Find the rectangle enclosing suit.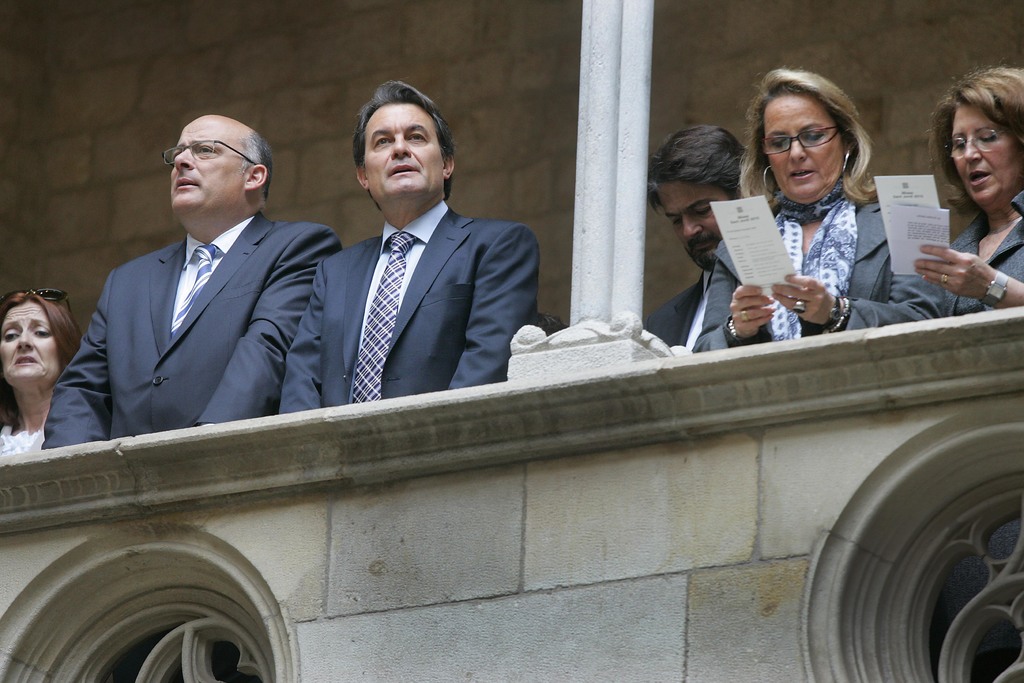
box=[273, 199, 540, 415].
